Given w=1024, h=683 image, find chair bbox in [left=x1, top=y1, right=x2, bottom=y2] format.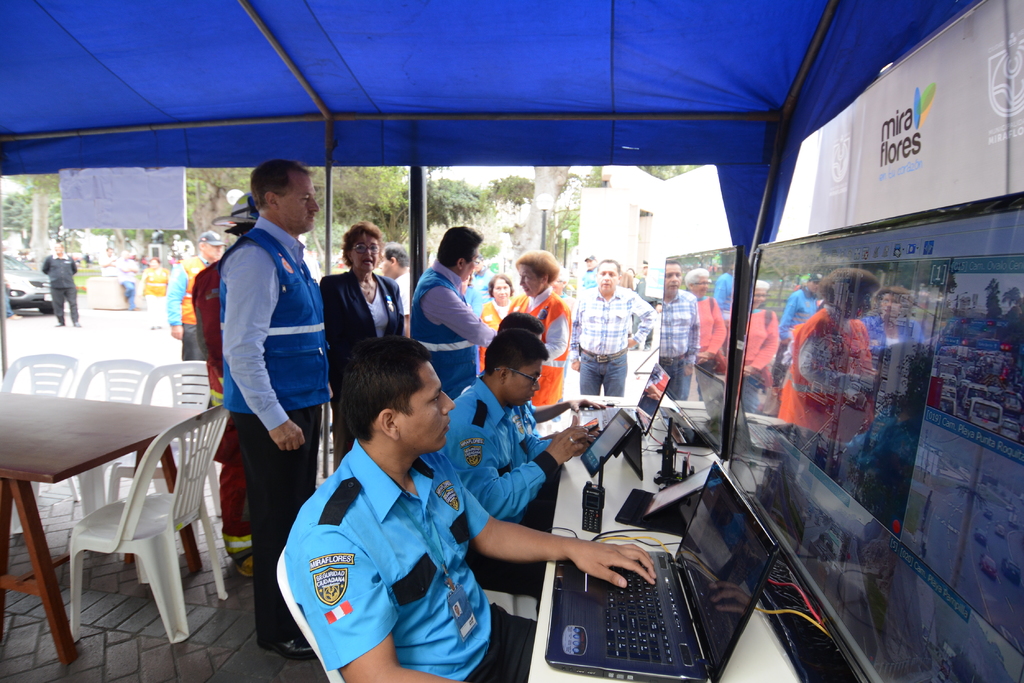
[left=0, top=350, right=79, bottom=538].
